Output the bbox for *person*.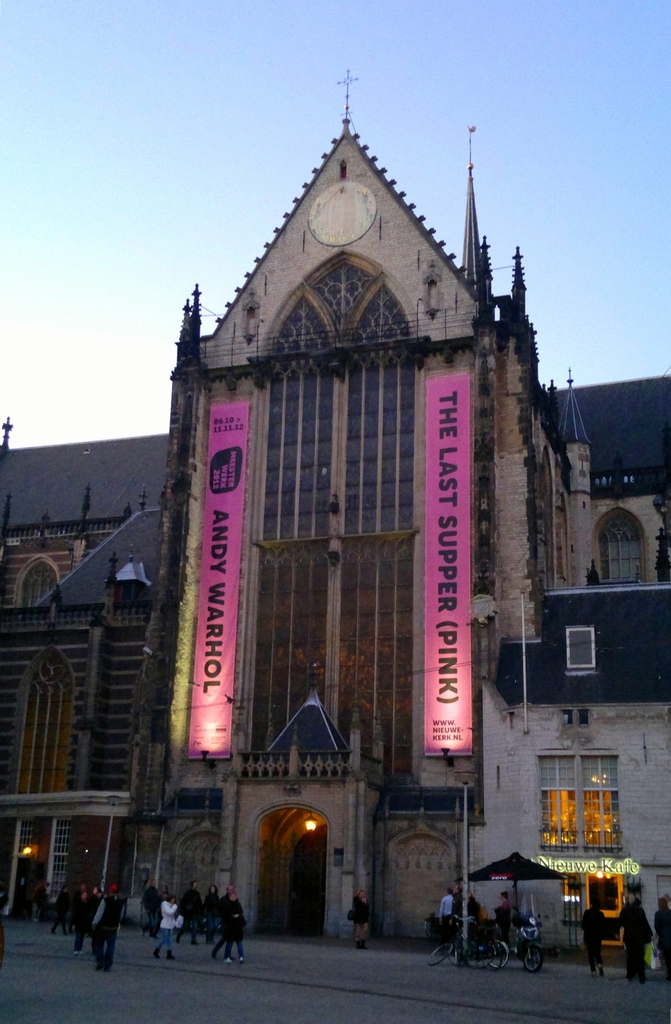
(581, 897, 601, 974).
